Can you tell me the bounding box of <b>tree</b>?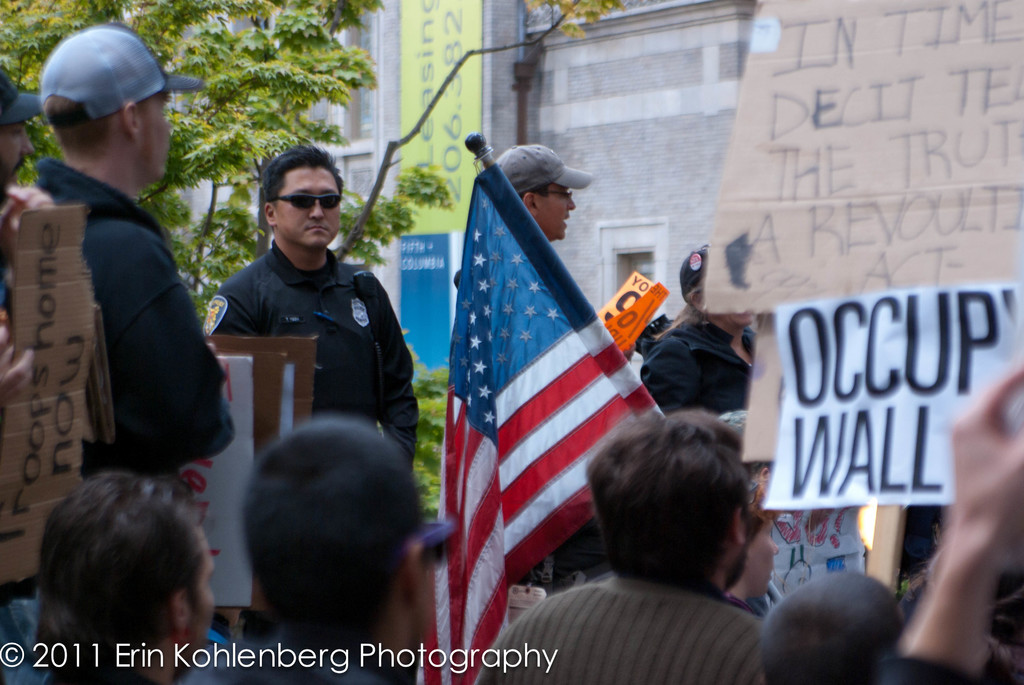
l=0, t=0, r=627, b=341.
